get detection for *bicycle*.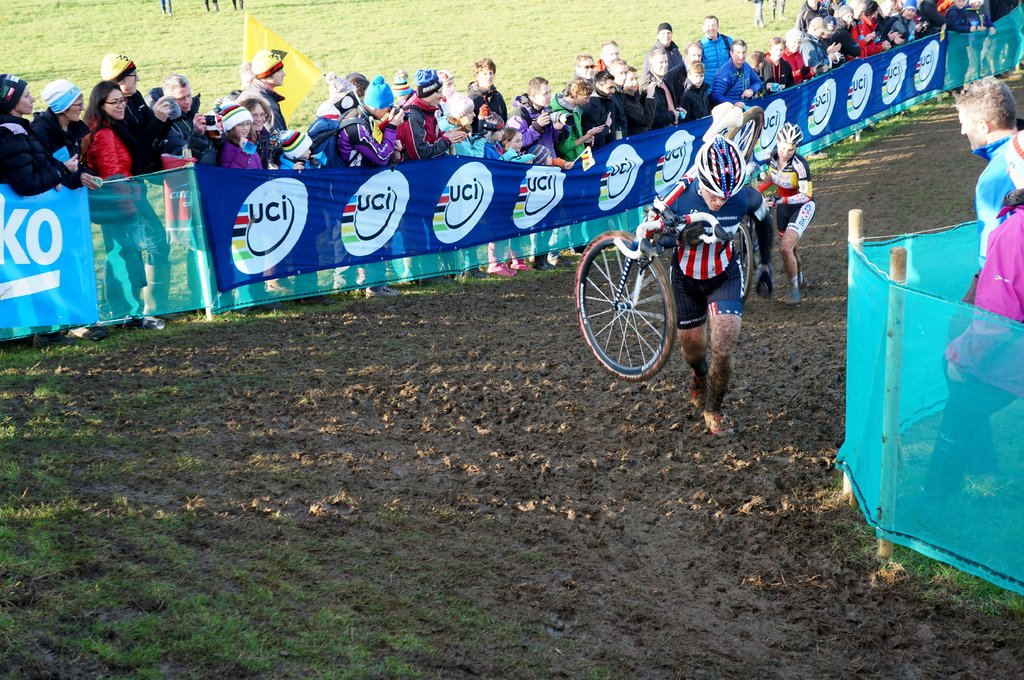
Detection: detection(572, 100, 767, 384).
